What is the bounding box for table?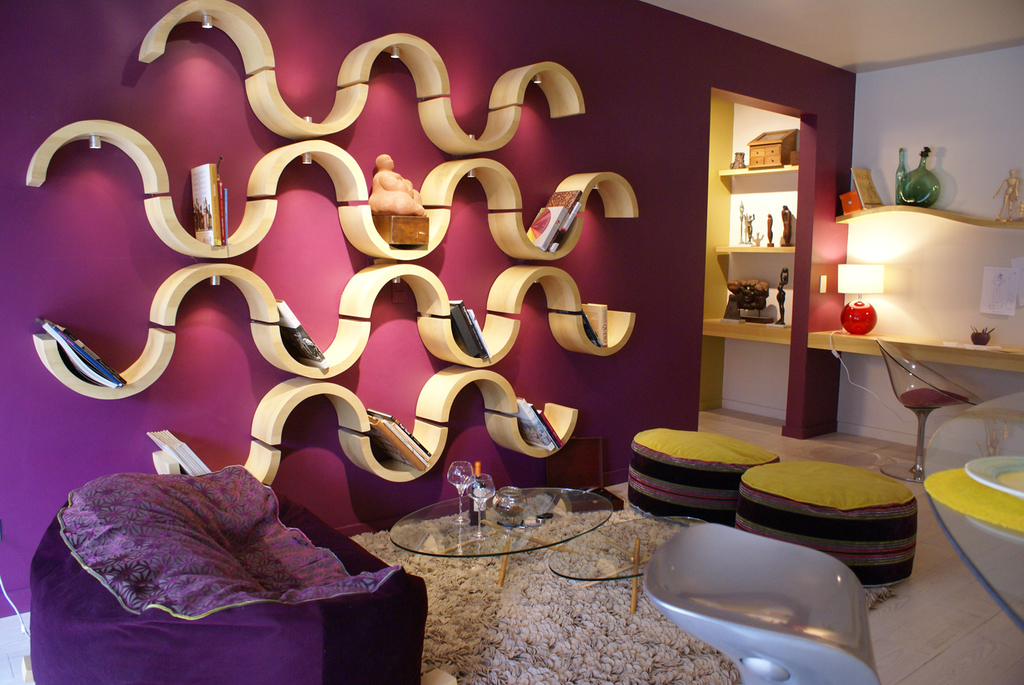
region(387, 482, 618, 557).
